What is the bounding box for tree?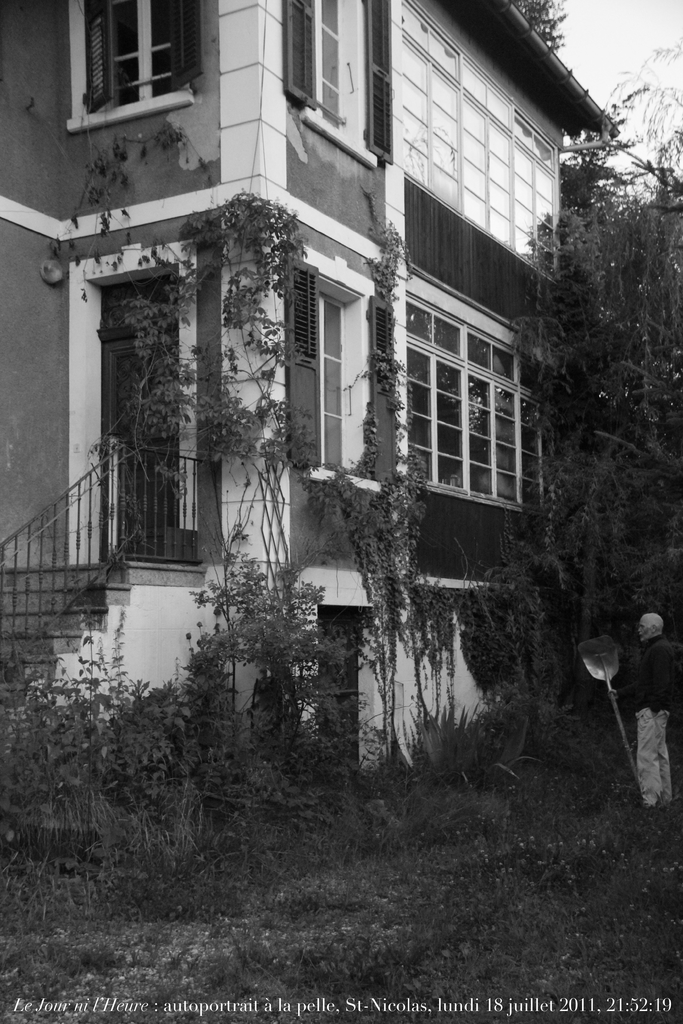
[left=500, top=42, right=682, bottom=759].
